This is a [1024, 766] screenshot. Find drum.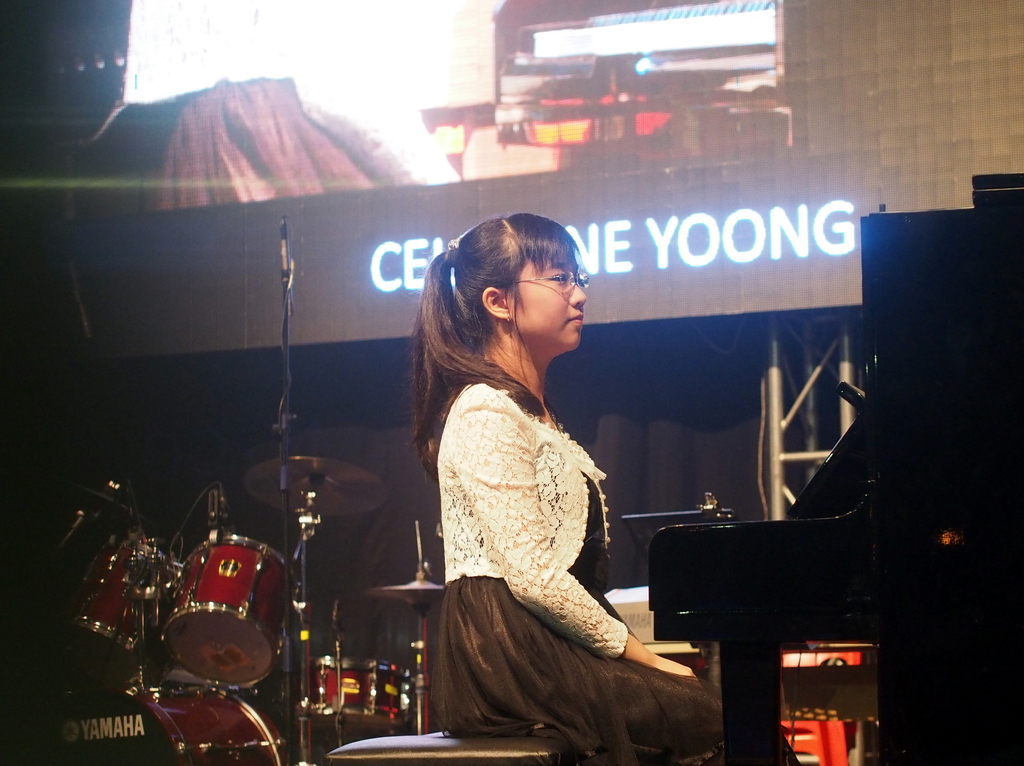
Bounding box: BBox(161, 536, 294, 689).
